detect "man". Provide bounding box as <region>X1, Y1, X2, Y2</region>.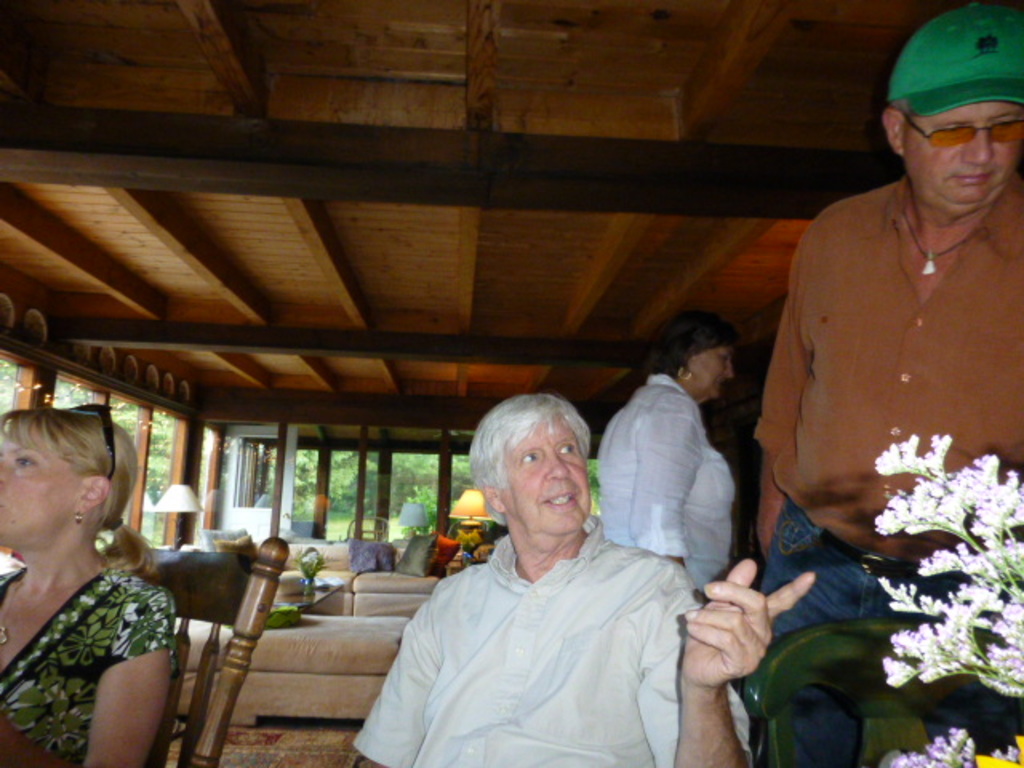
<region>747, 0, 1022, 643</region>.
